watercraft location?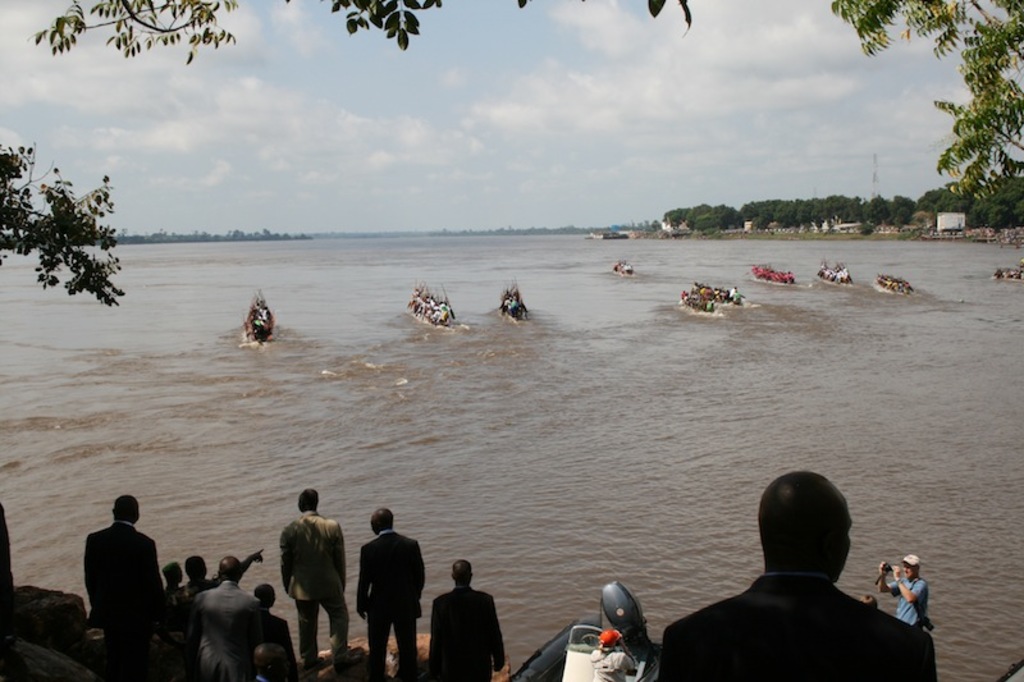
247/297/273/343
